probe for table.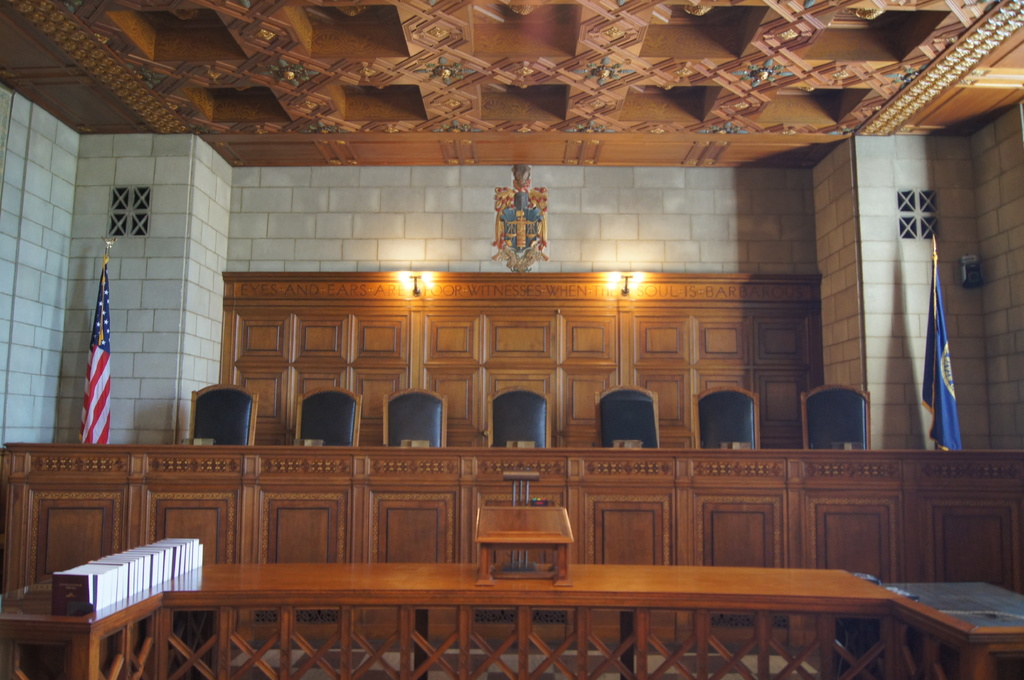
Probe result: {"x1": 472, "y1": 505, "x2": 566, "y2": 592}.
